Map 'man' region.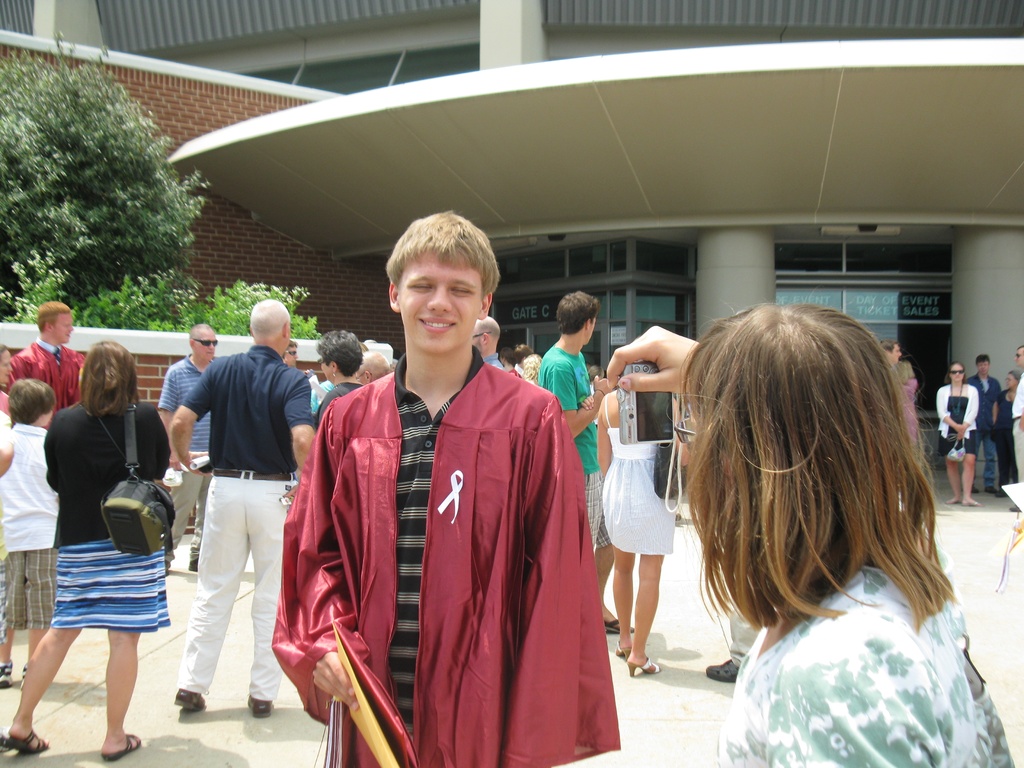
Mapped to [0,296,92,432].
